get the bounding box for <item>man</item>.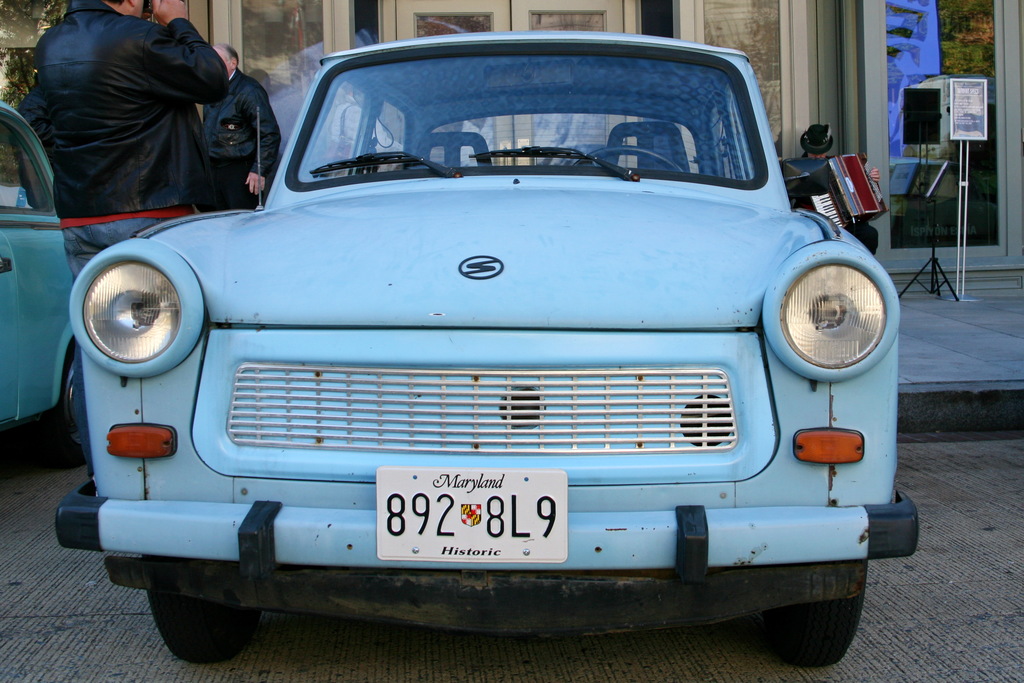
<bbox>207, 25, 290, 211</bbox>.
